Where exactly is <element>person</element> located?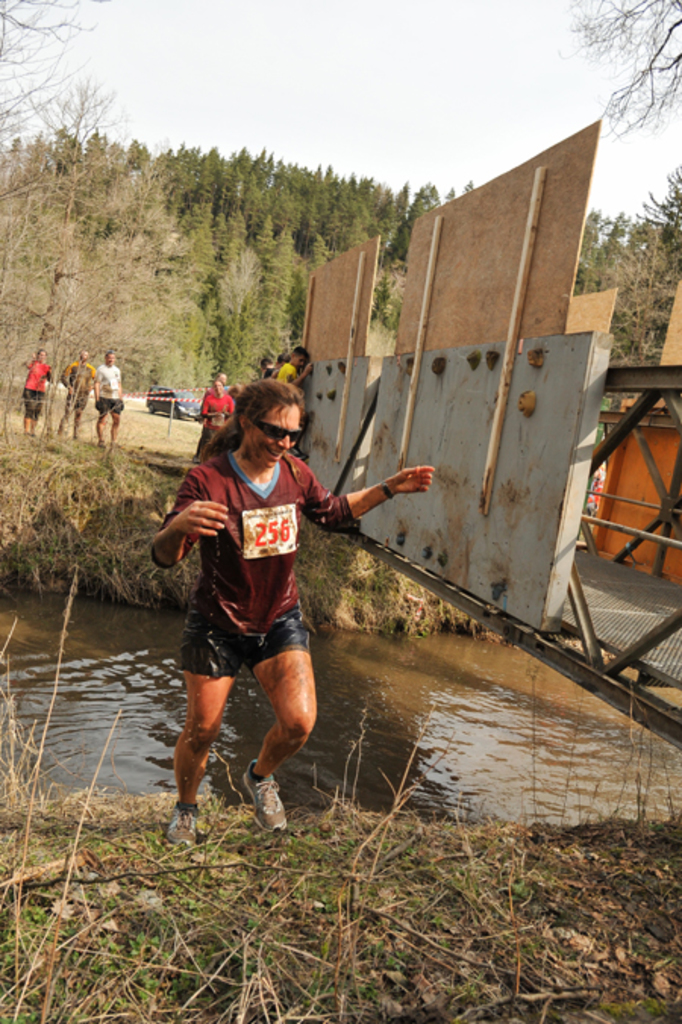
Its bounding box is bbox=(156, 374, 391, 829).
